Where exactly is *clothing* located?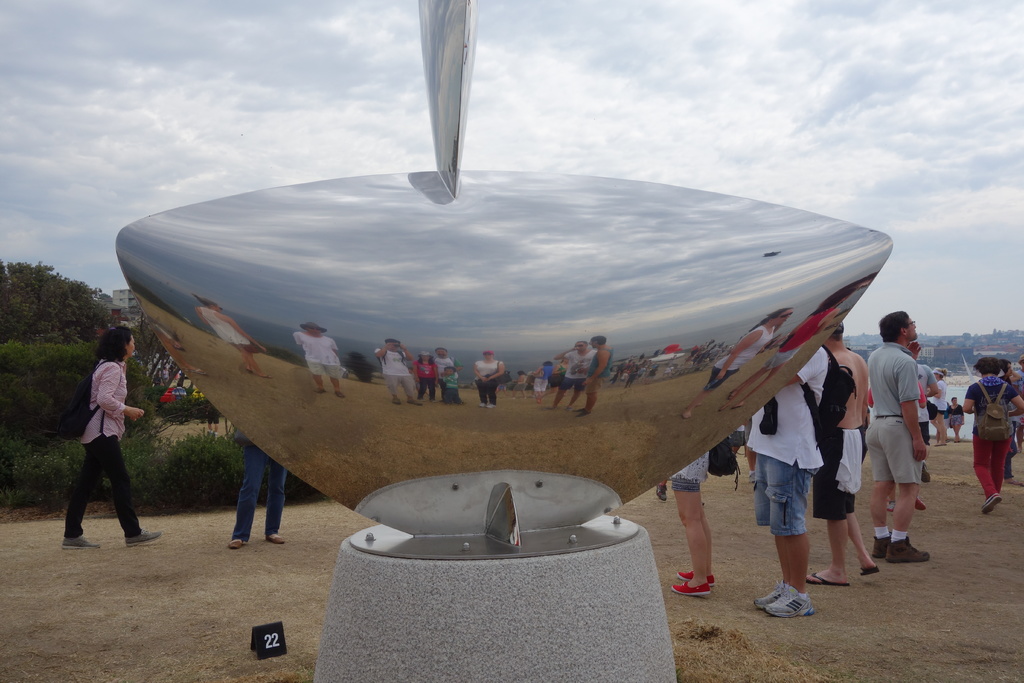
Its bounding box is BBox(765, 300, 835, 368).
